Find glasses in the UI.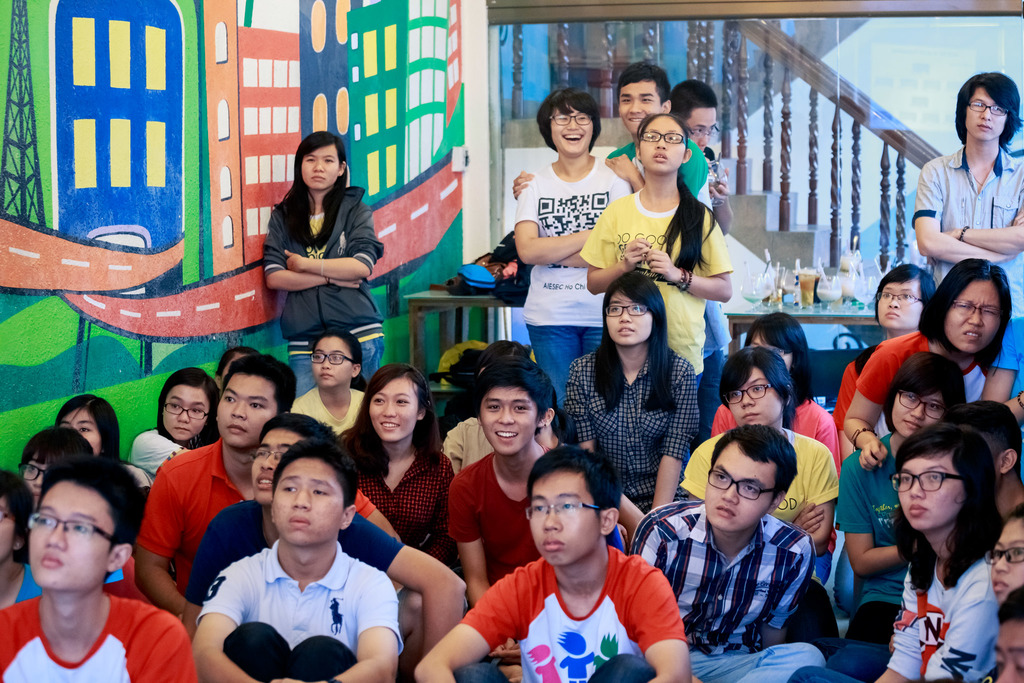
UI element at 700/467/788/500.
